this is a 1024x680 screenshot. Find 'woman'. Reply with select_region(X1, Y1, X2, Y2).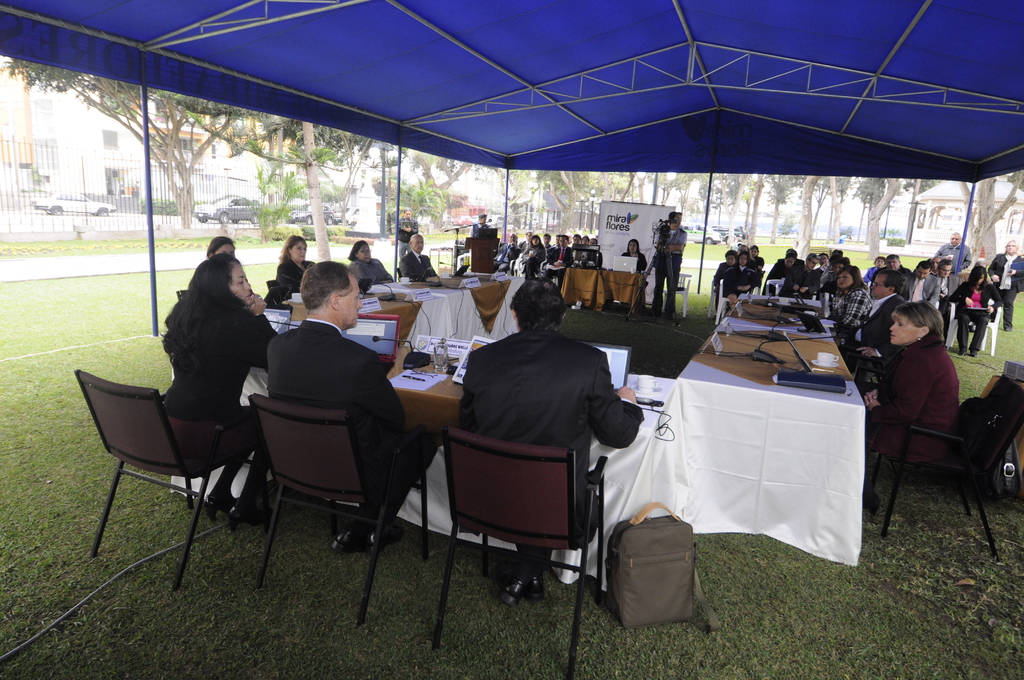
select_region(764, 250, 797, 293).
